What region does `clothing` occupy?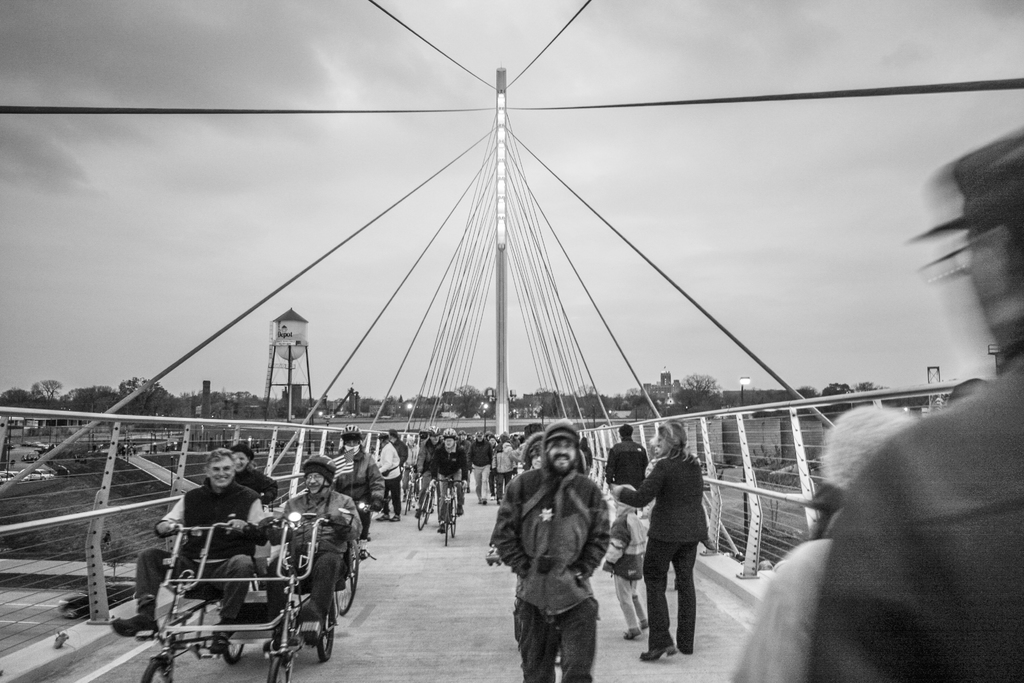
Rect(730, 543, 828, 682).
